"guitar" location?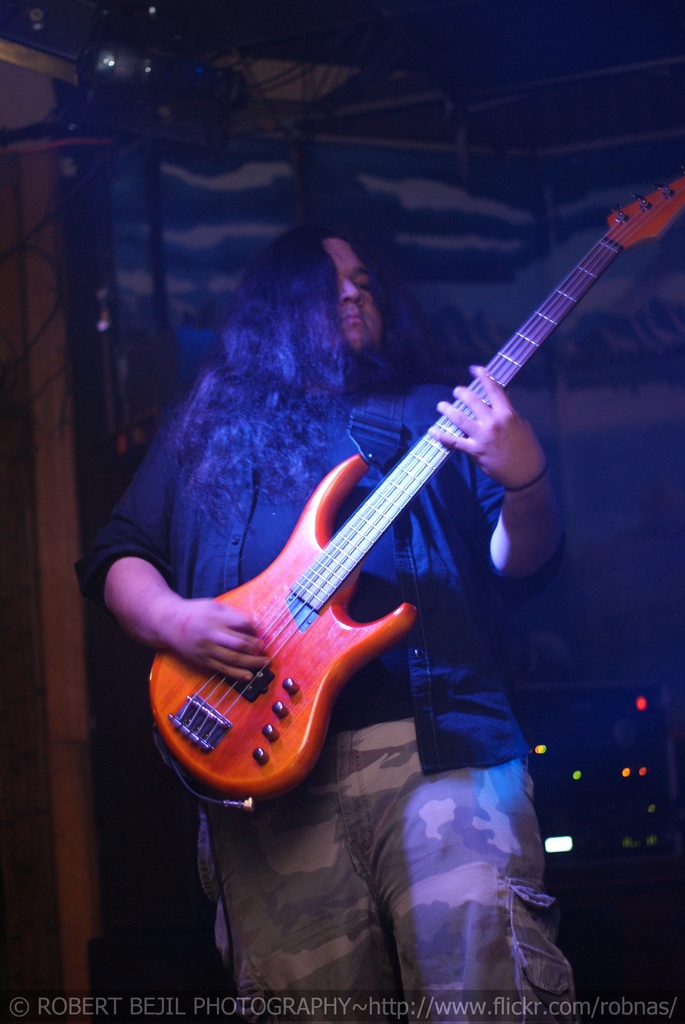
<region>138, 197, 675, 808</region>
